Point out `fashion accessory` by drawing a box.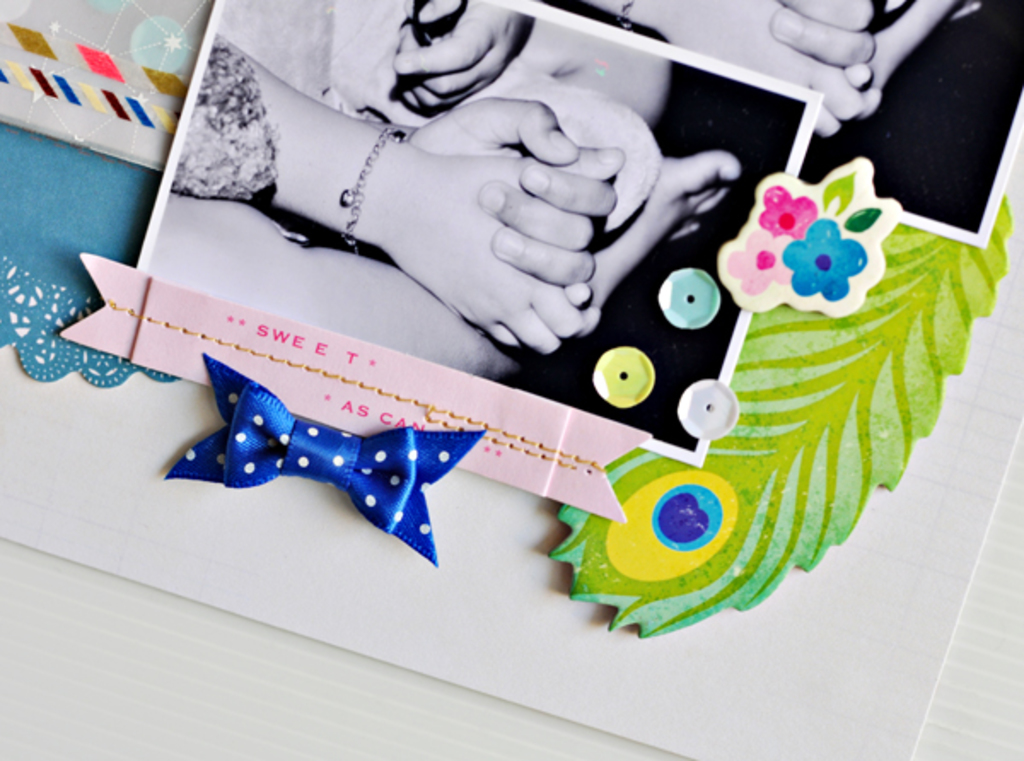
rect(167, 355, 488, 572).
